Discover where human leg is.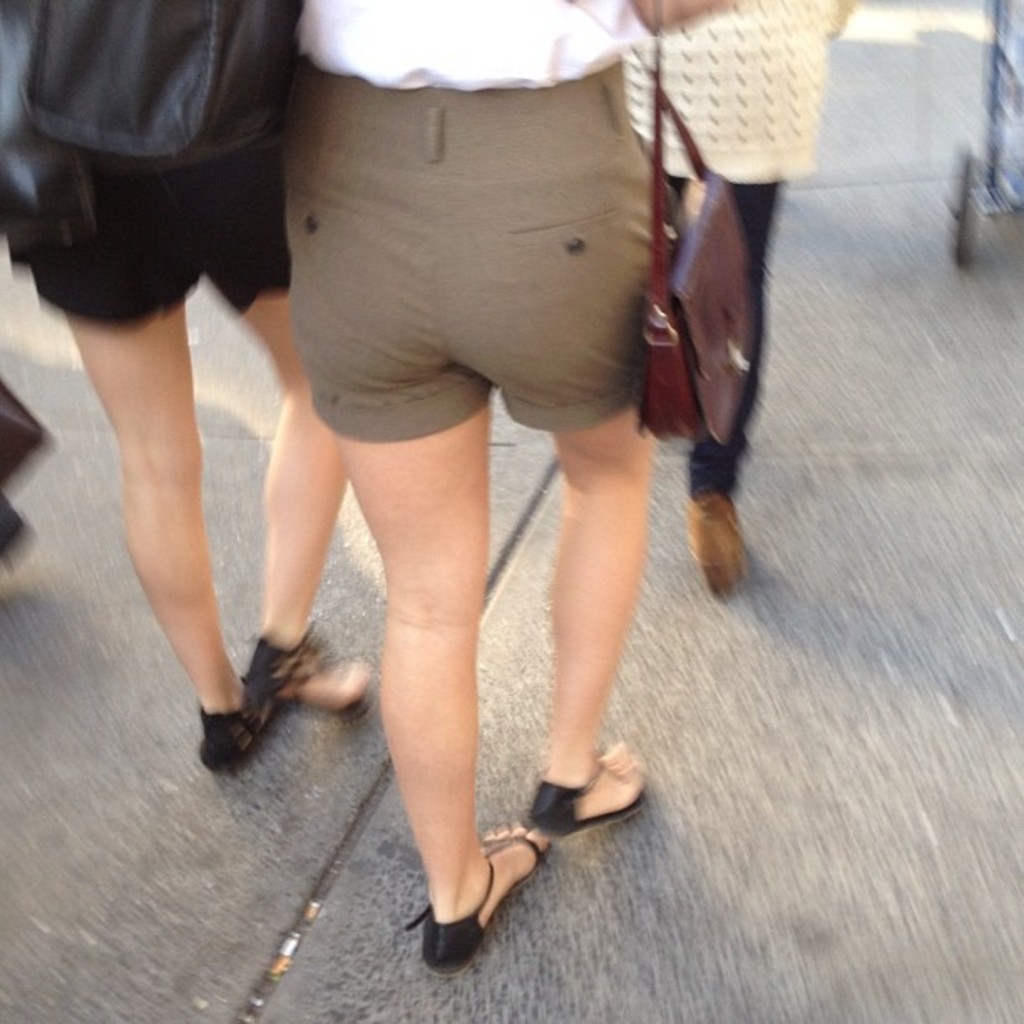
Discovered at left=663, top=142, right=791, bottom=602.
